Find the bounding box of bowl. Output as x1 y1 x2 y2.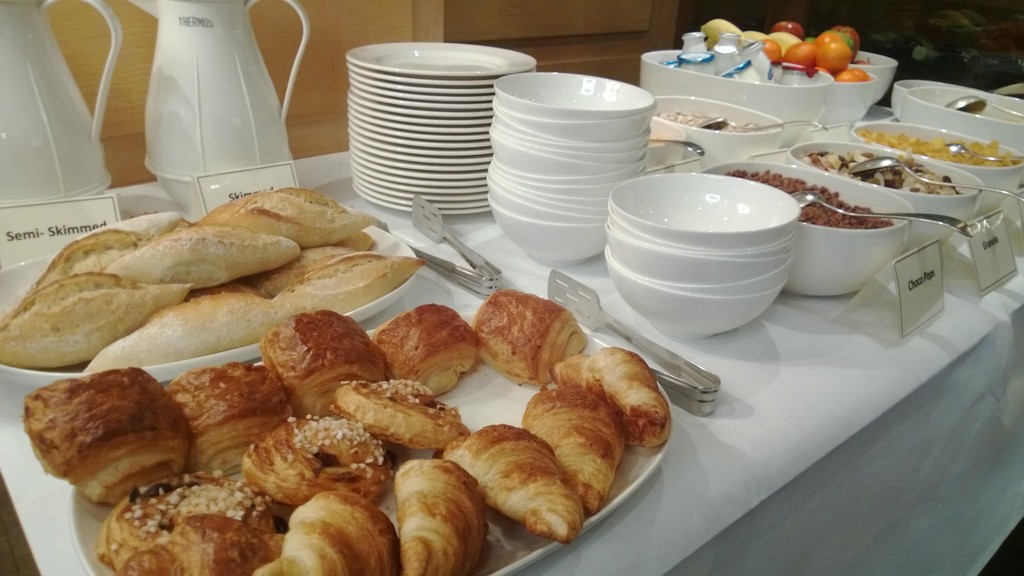
893 81 984 116.
